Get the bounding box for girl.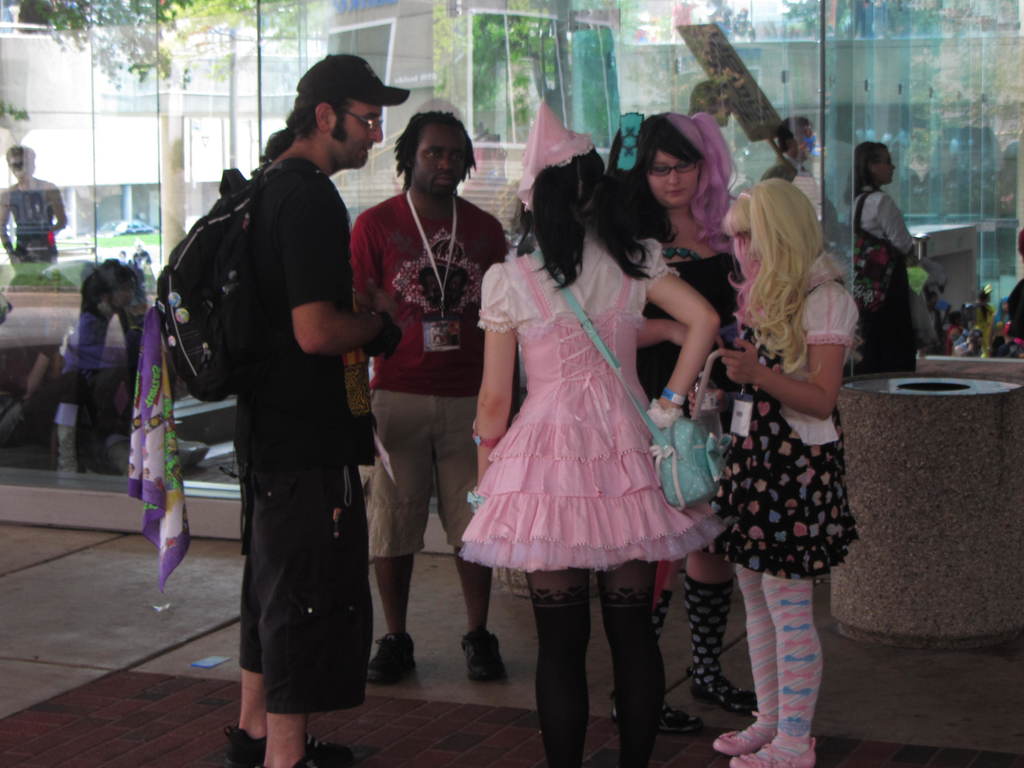
detection(459, 98, 721, 767).
